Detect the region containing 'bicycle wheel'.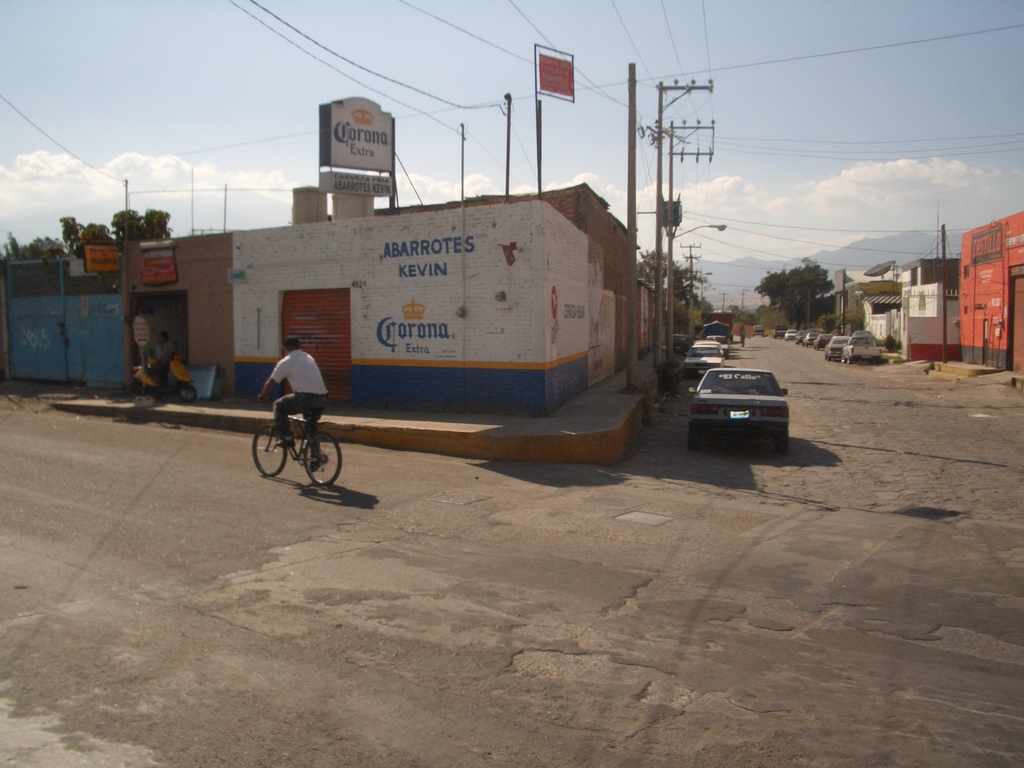
{"x1": 250, "y1": 425, "x2": 286, "y2": 477}.
